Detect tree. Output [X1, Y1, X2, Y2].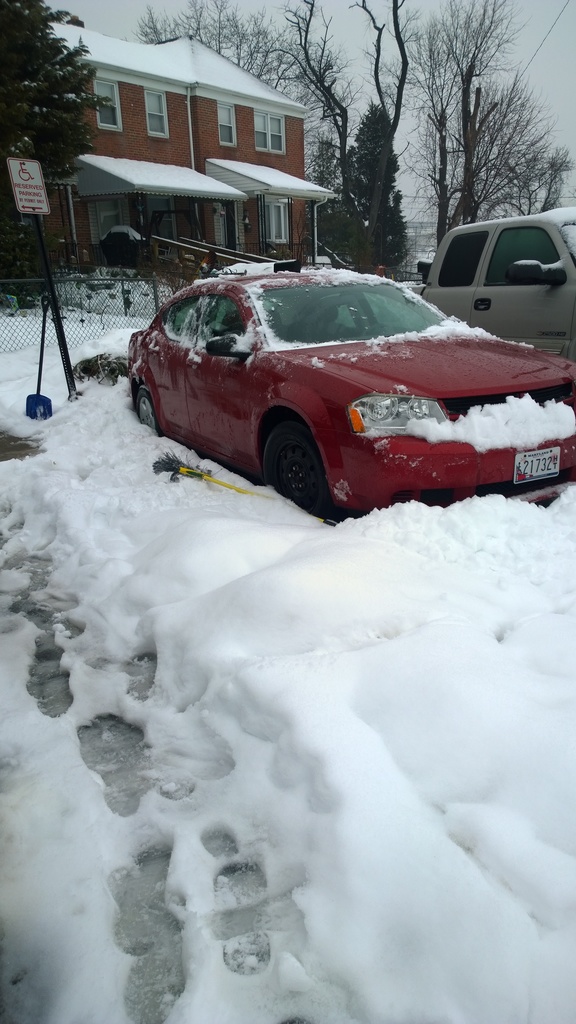
[334, 97, 419, 285].
